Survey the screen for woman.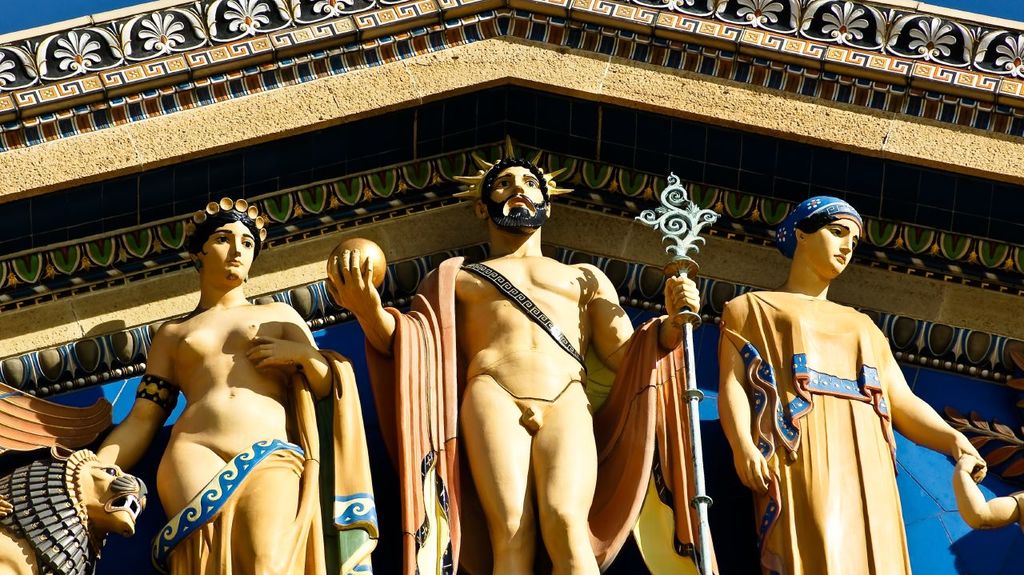
Survey found: Rect(717, 194, 986, 574).
